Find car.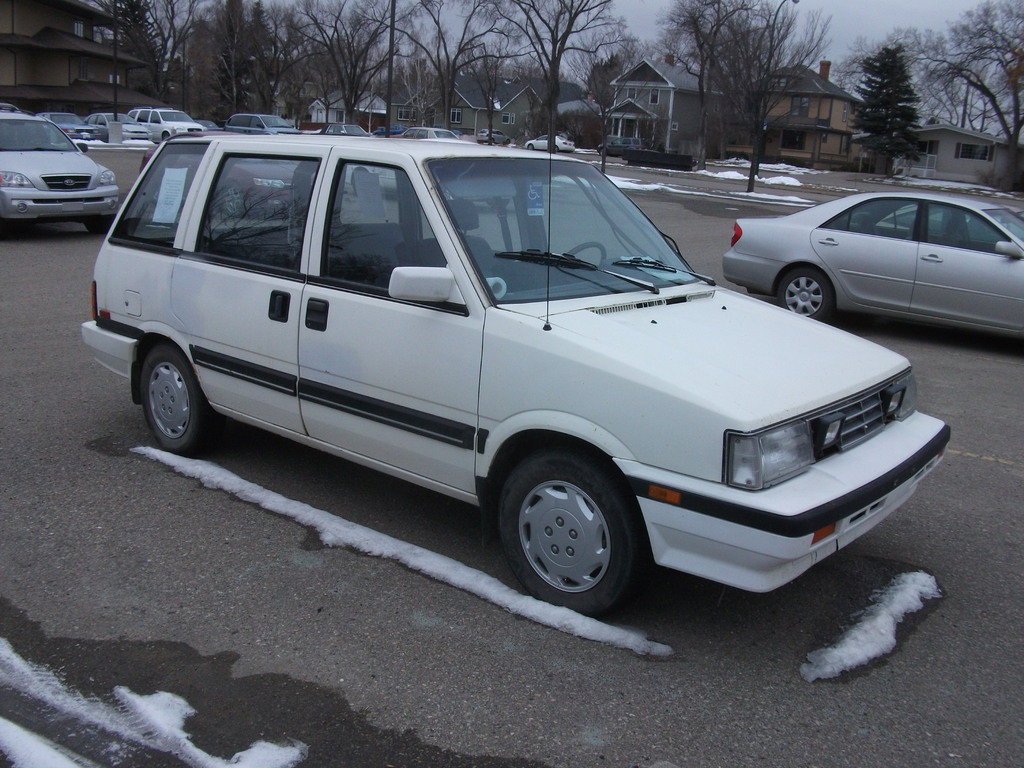
pyautogui.locateOnScreen(524, 134, 577, 154).
